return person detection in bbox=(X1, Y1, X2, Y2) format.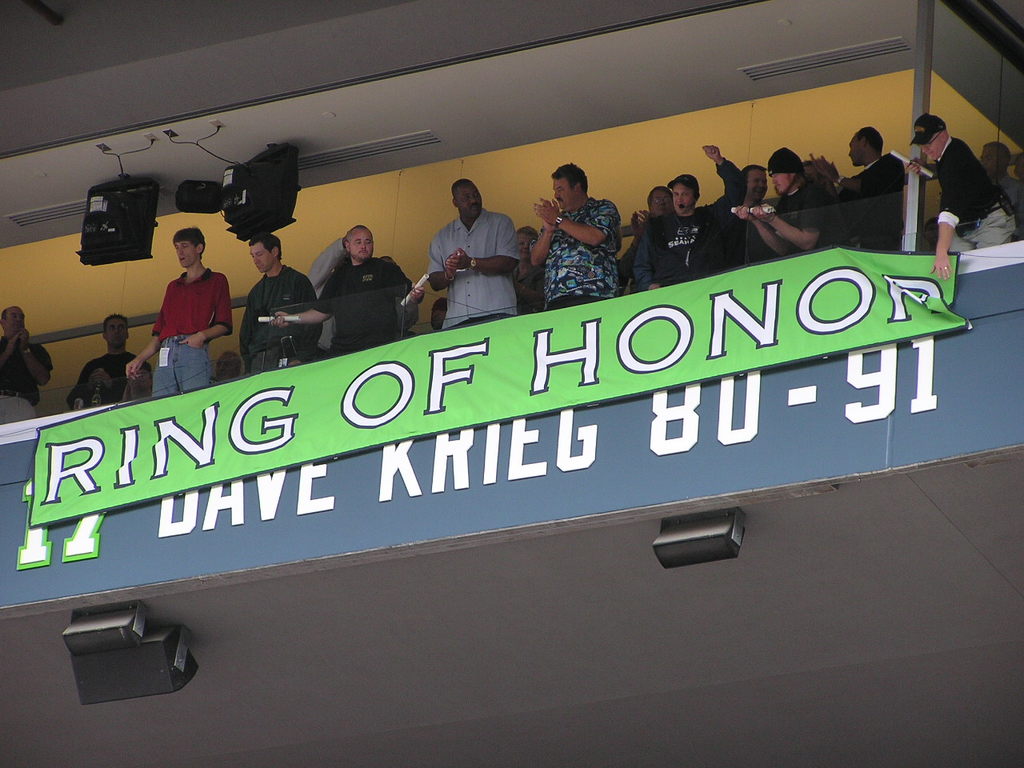
bbox=(269, 225, 425, 363).
